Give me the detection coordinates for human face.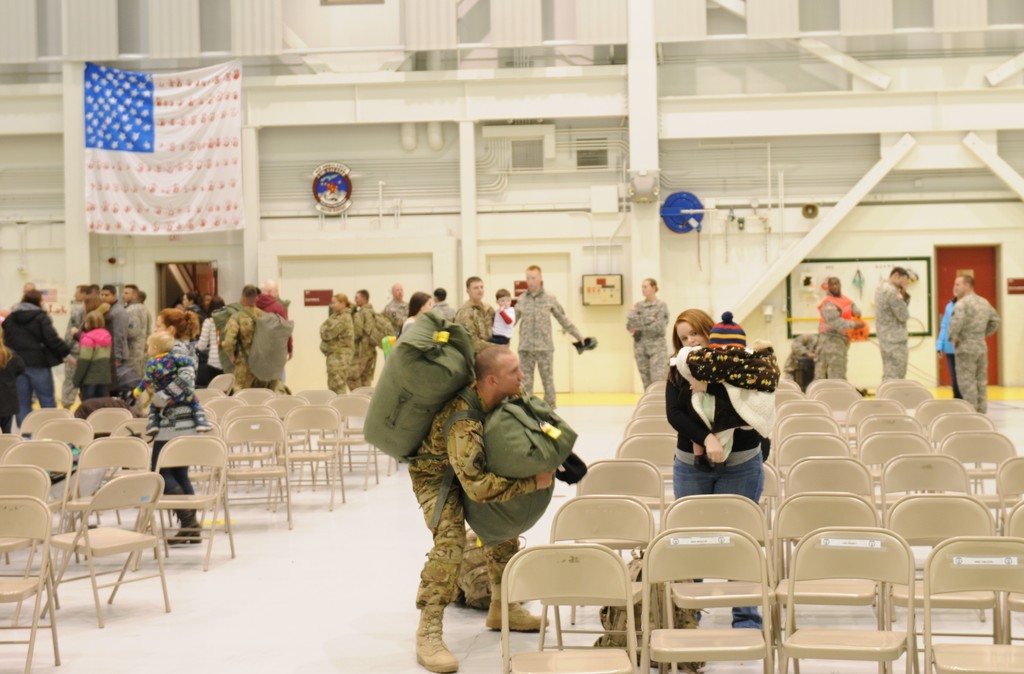
detection(394, 282, 404, 301).
